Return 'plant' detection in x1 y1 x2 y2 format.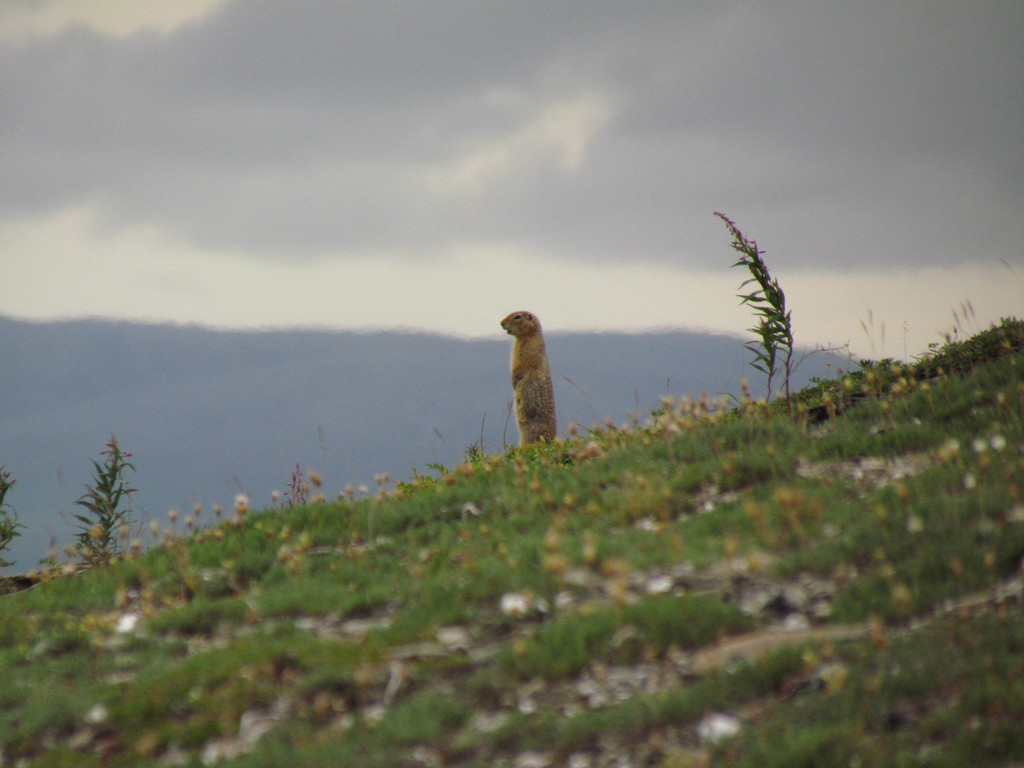
61 433 141 573.
